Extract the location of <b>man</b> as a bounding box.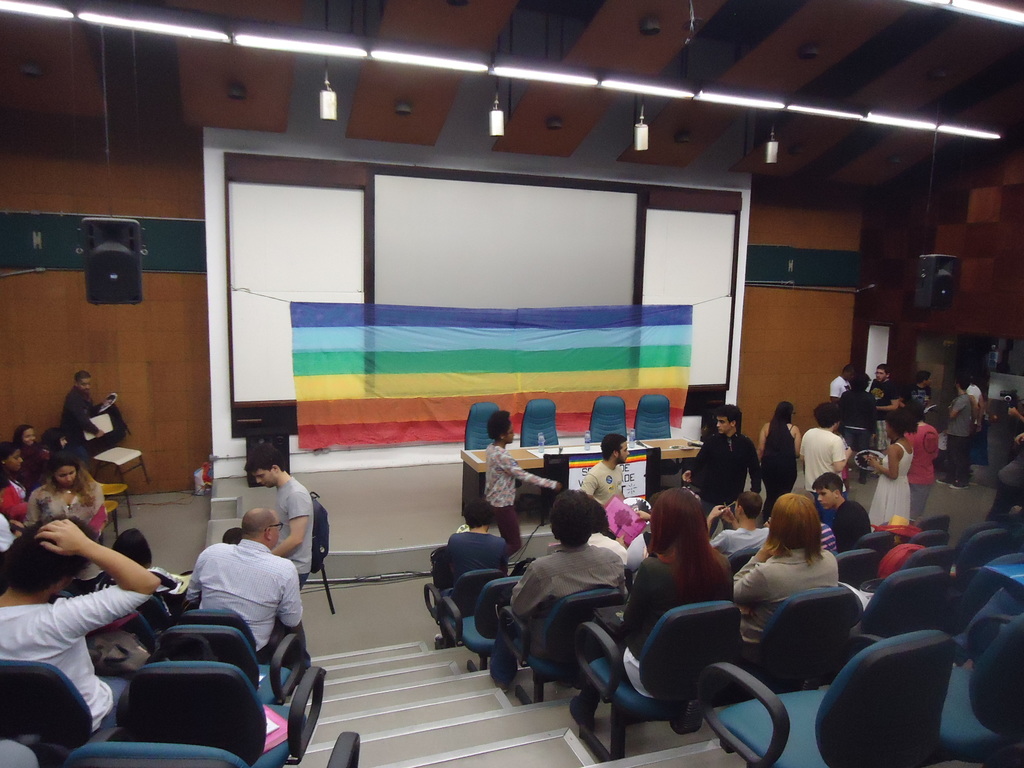
<bbox>871, 364, 900, 413</bbox>.
